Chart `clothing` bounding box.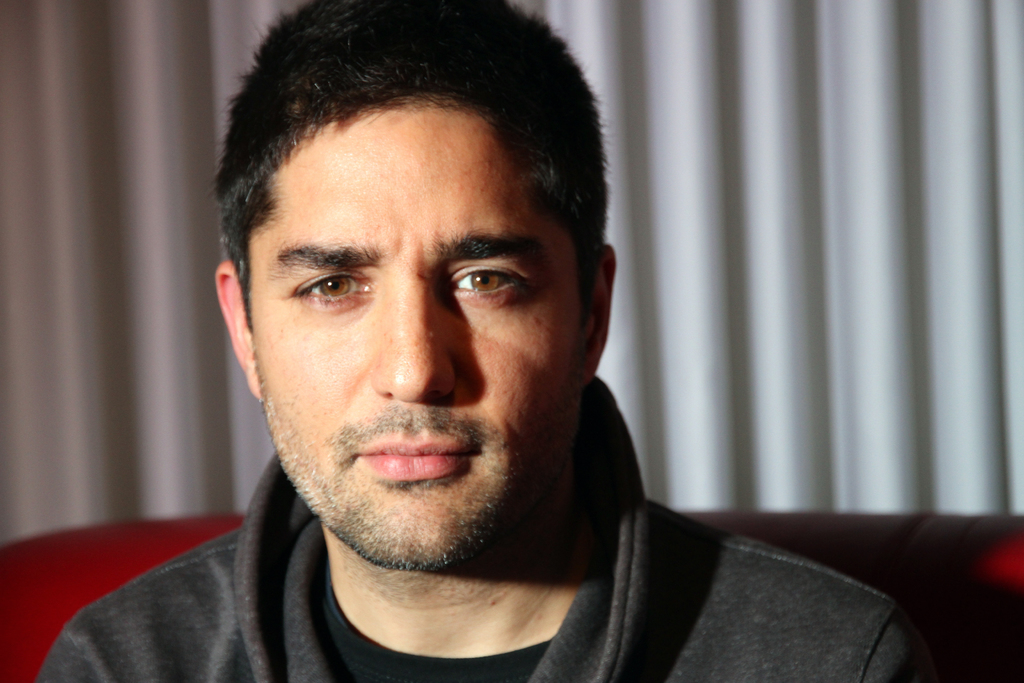
Charted: box=[33, 374, 927, 682].
